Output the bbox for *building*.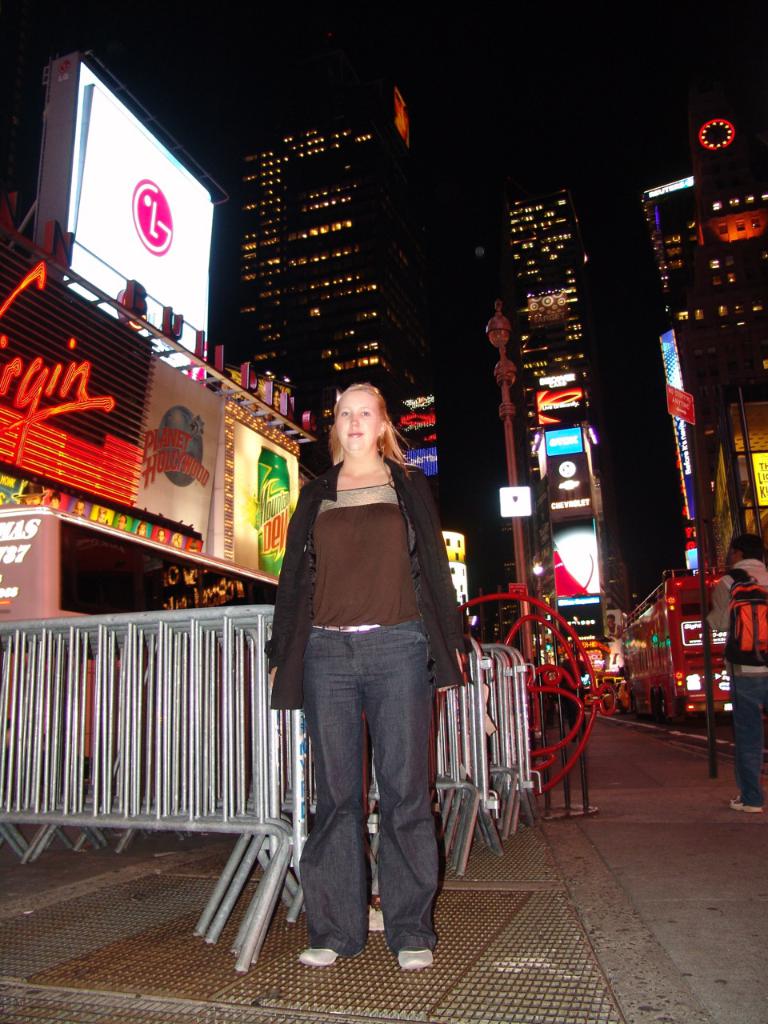
bbox=[511, 204, 611, 609].
